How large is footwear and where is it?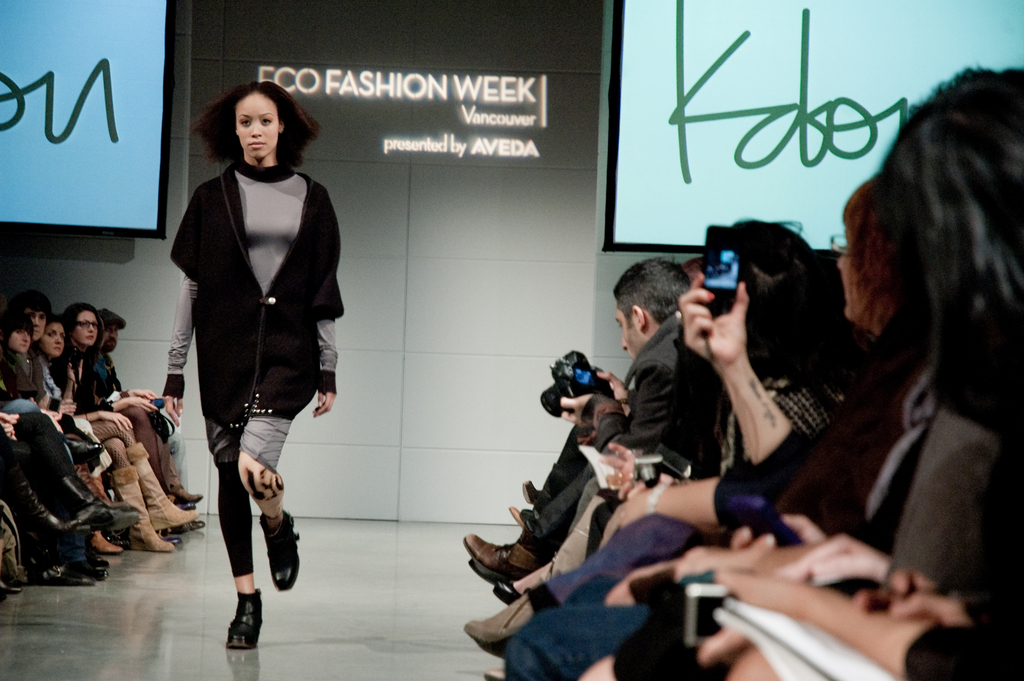
Bounding box: [left=470, top=595, right=544, bottom=660].
